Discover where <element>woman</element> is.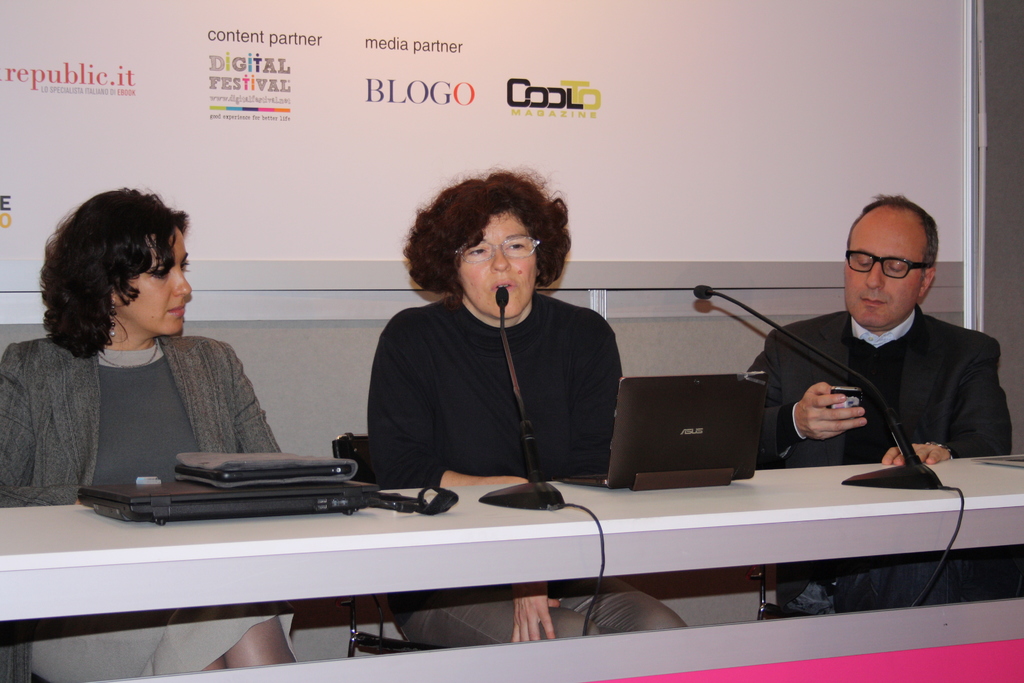
Discovered at x1=348 y1=181 x2=628 y2=682.
